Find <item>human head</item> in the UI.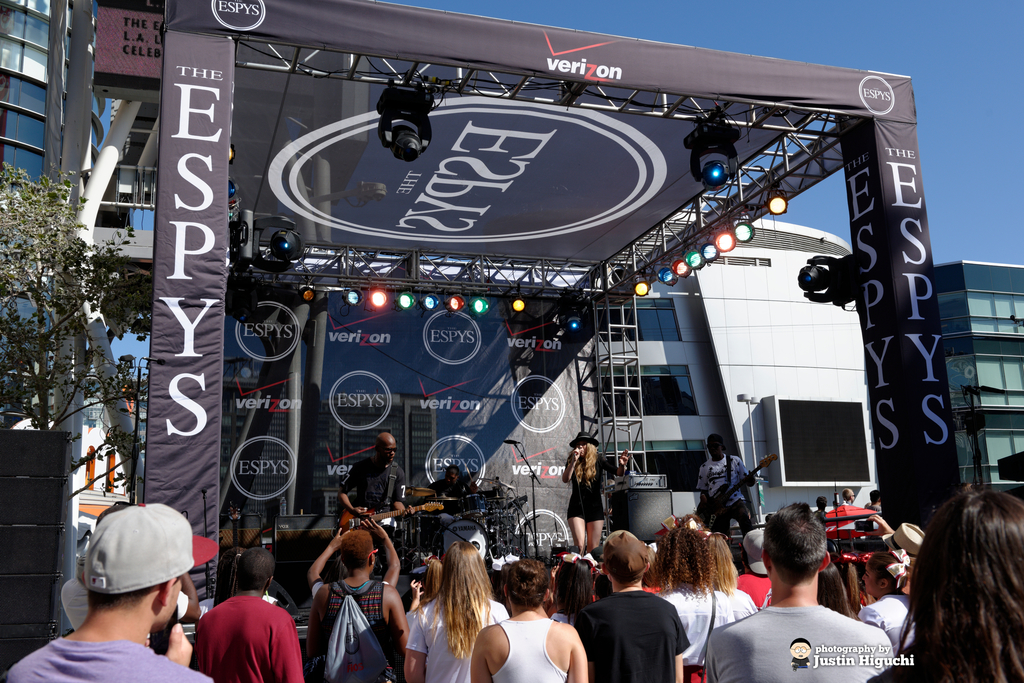
UI element at <region>442, 536, 488, 589</region>.
